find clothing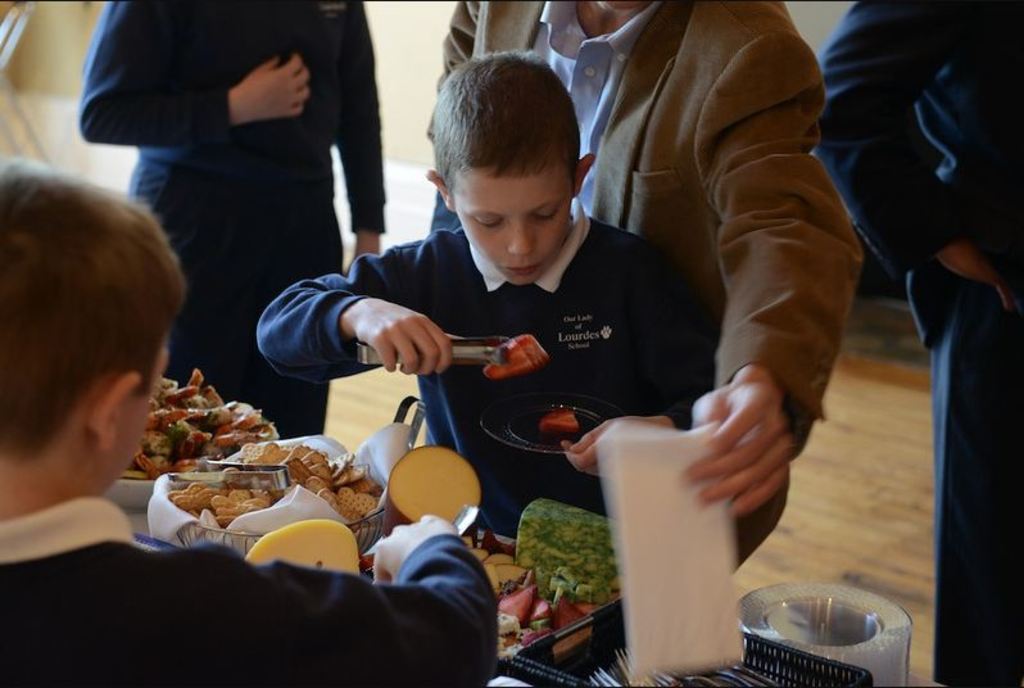
detection(426, 0, 862, 449)
